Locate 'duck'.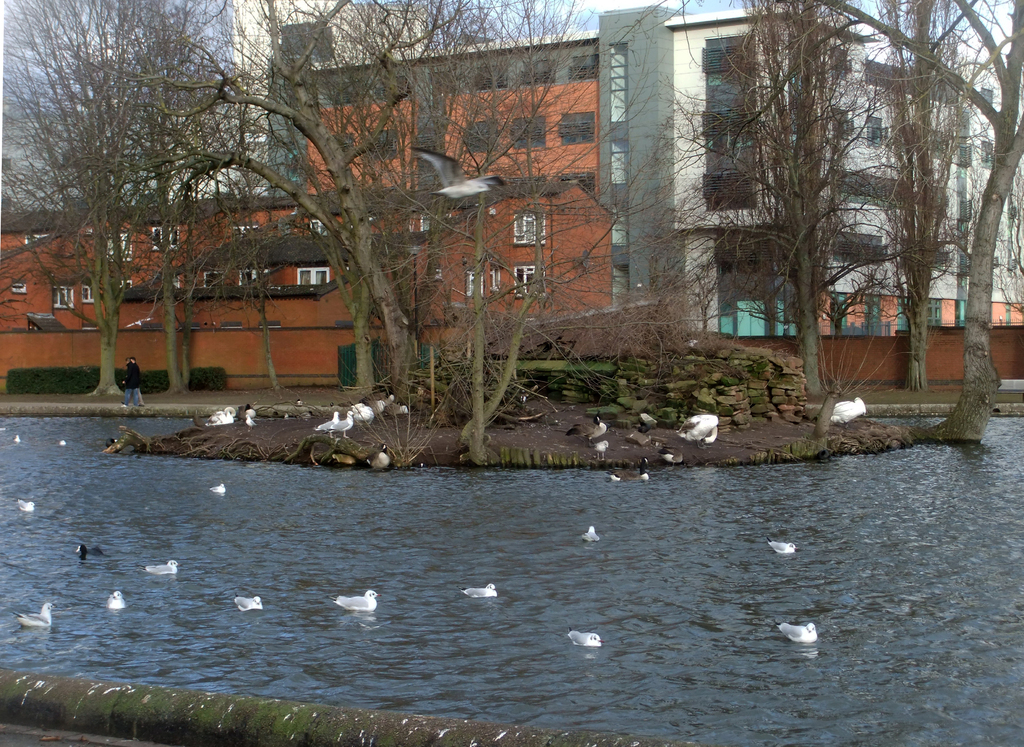
Bounding box: (x1=557, y1=628, x2=604, y2=652).
